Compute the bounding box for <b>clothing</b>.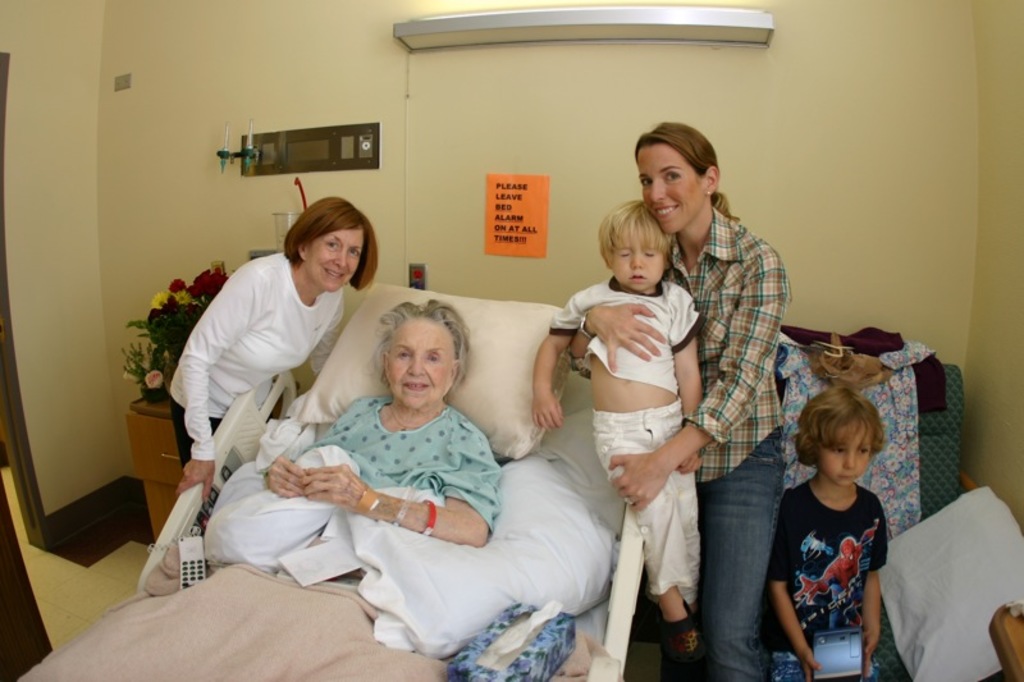
detection(774, 456, 905, 673).
